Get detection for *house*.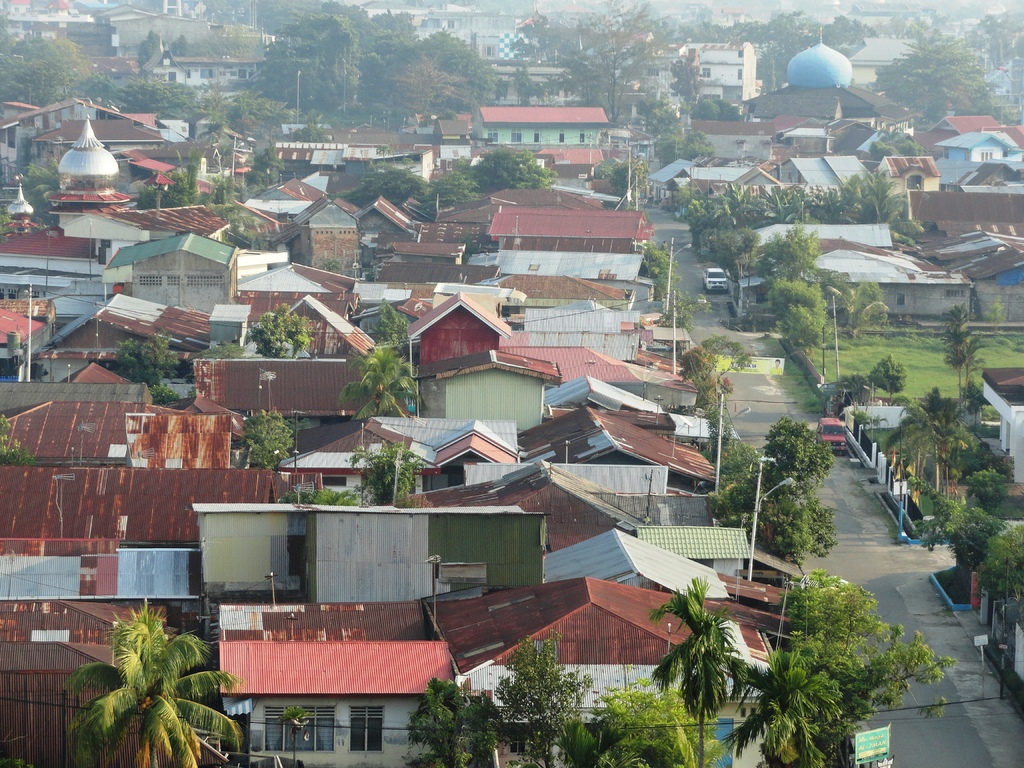
Detection: <region>644, 152, 688, 212</region>.
